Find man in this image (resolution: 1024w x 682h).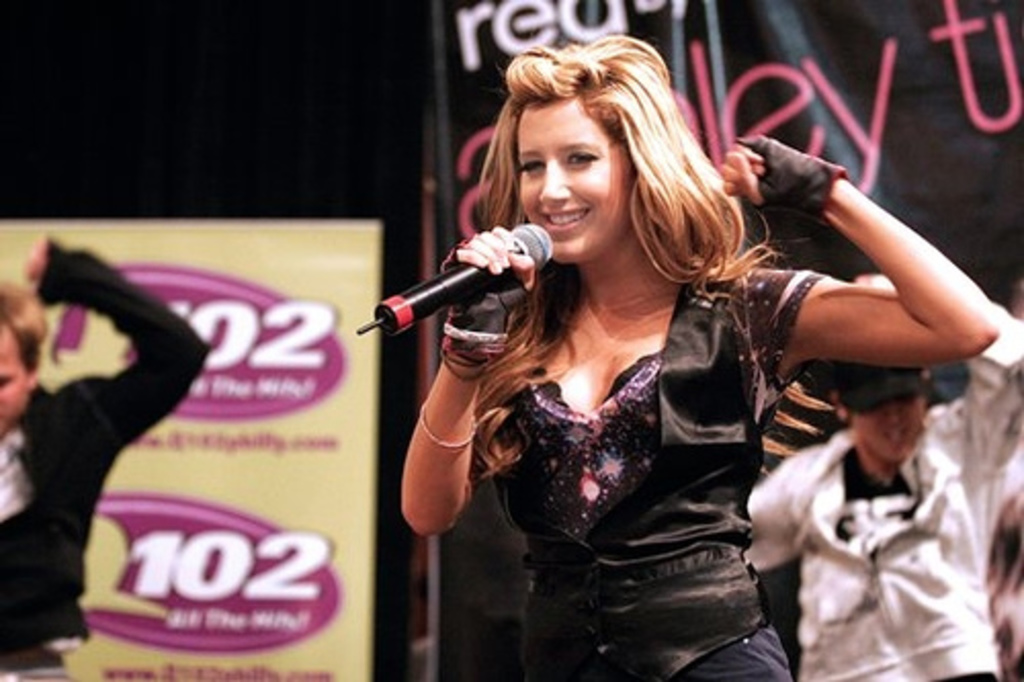
(743, 274, 1022, 680).
